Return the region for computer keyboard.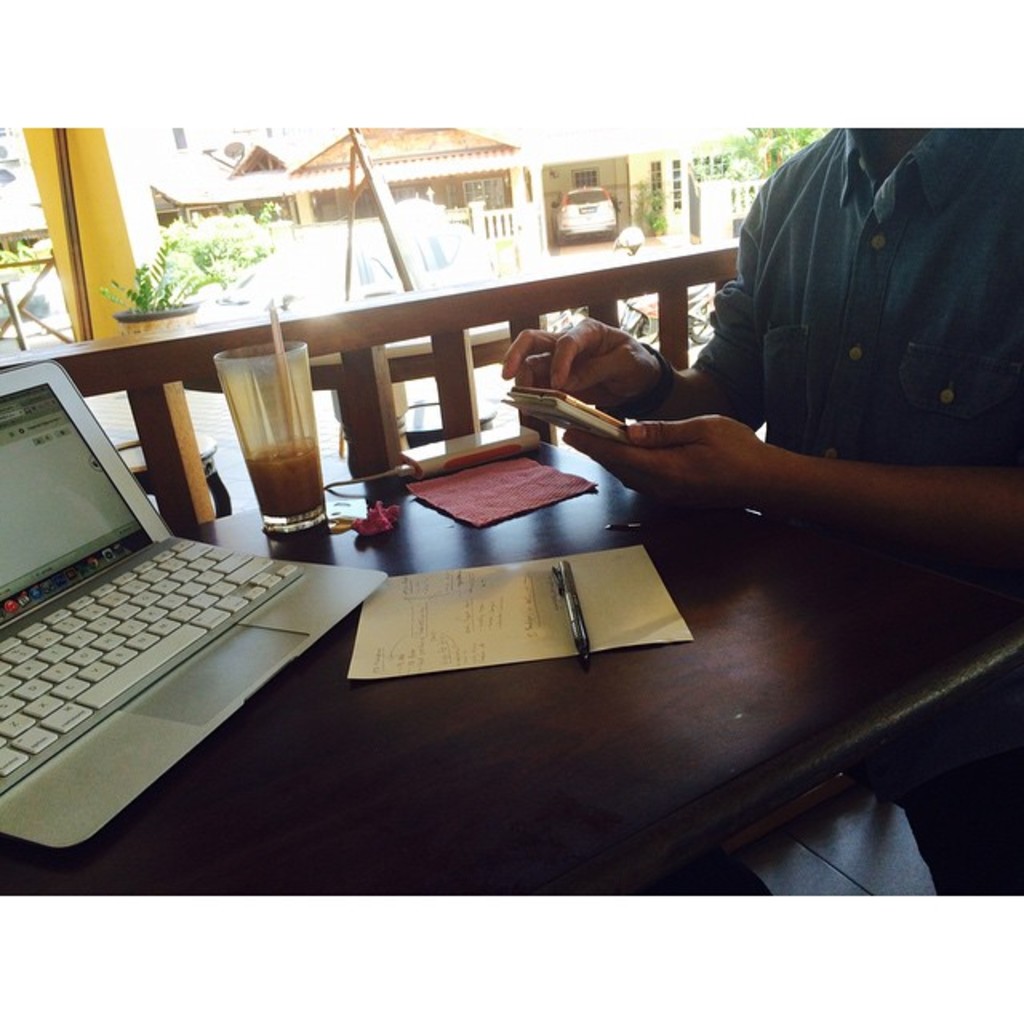
<region>2, 536, 301, 781</region>.
